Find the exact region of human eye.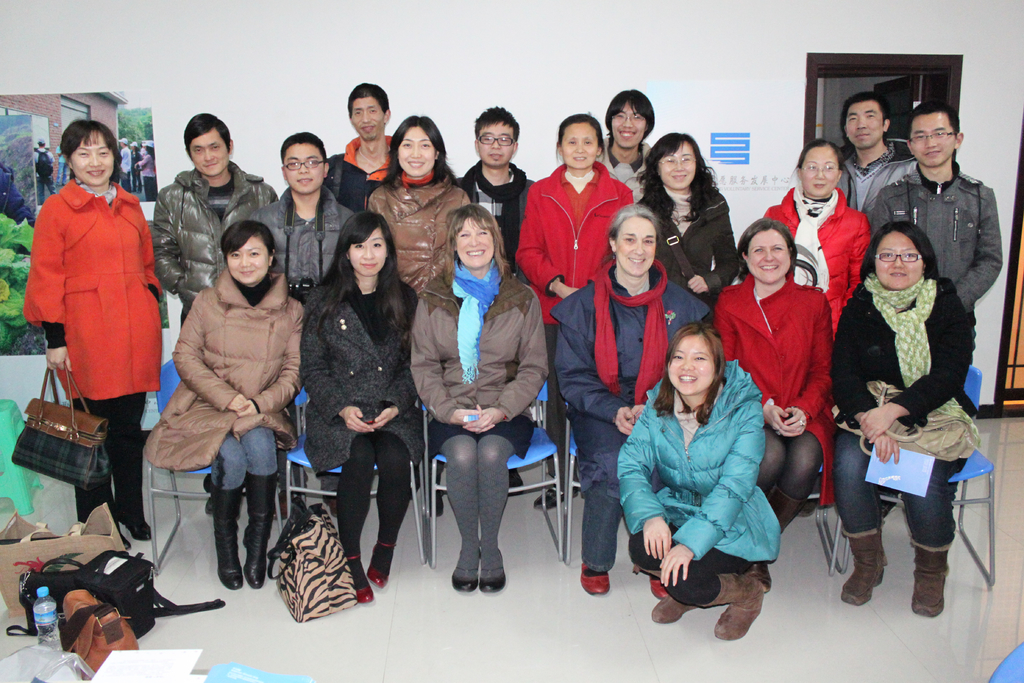
Exact region: (193,149,202,154).
